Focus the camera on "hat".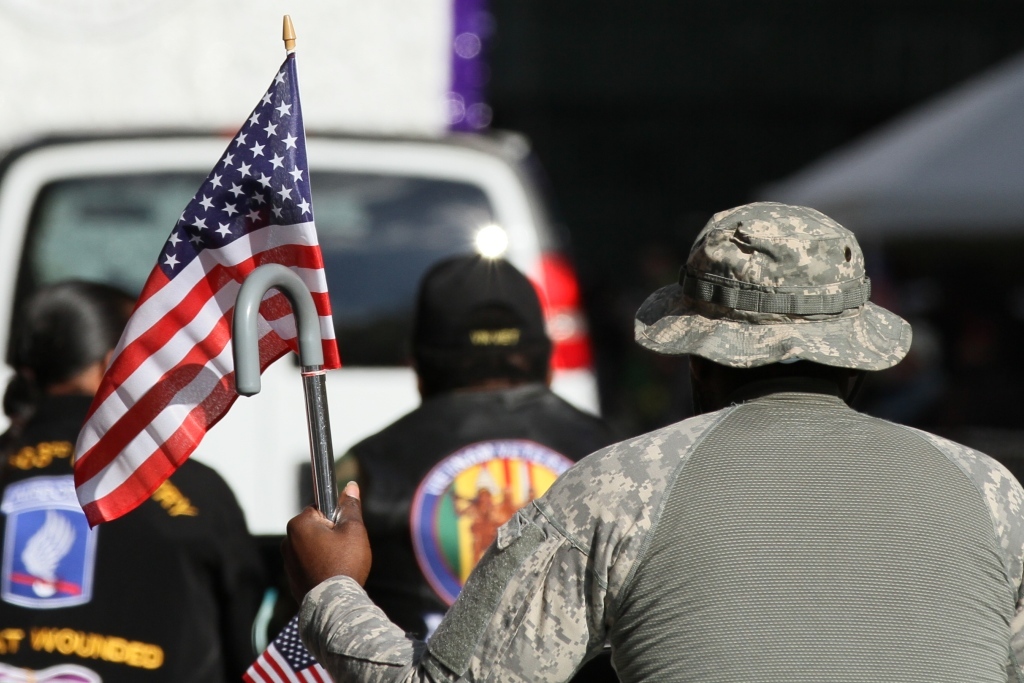
Focus region: pyautogui.locateOnScreen(634, 201, 914, 373).
